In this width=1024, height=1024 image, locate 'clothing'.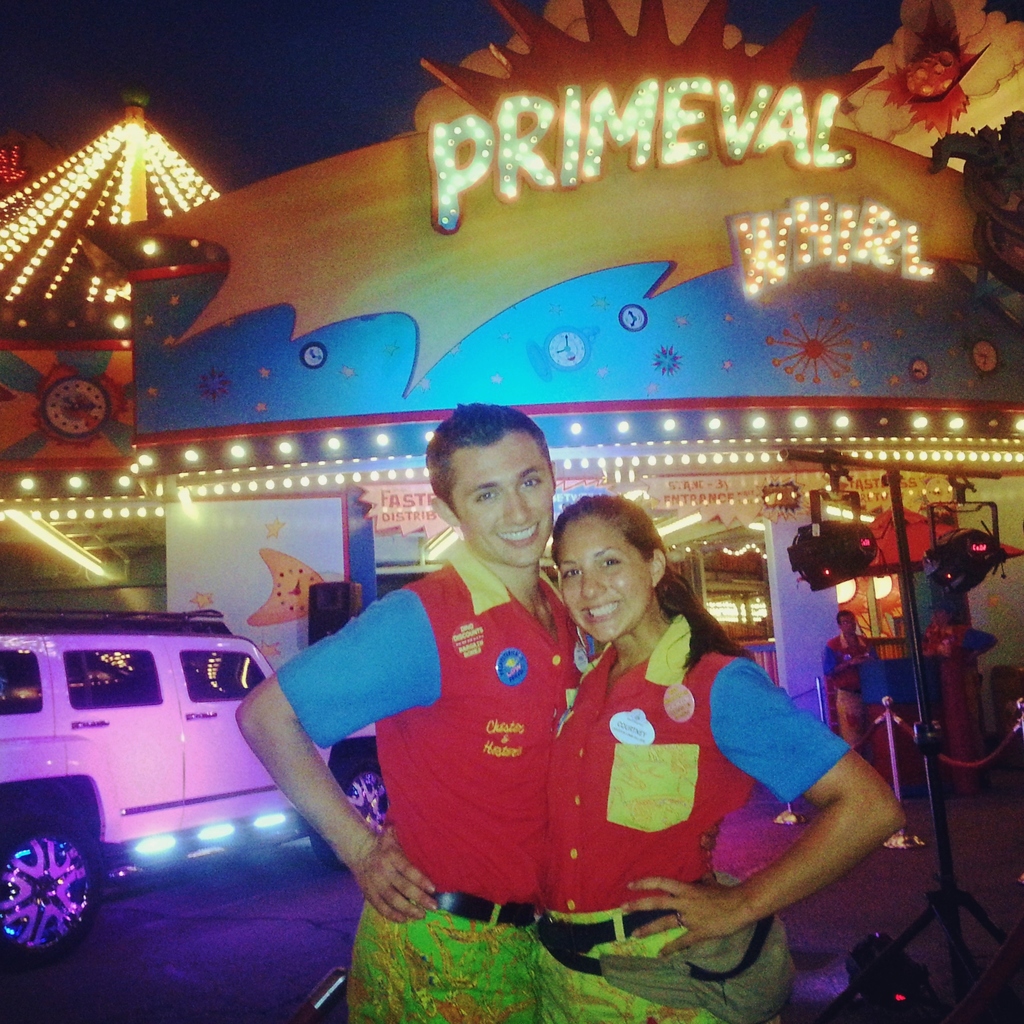
Bounding box: (319, 520, 600, 938).
